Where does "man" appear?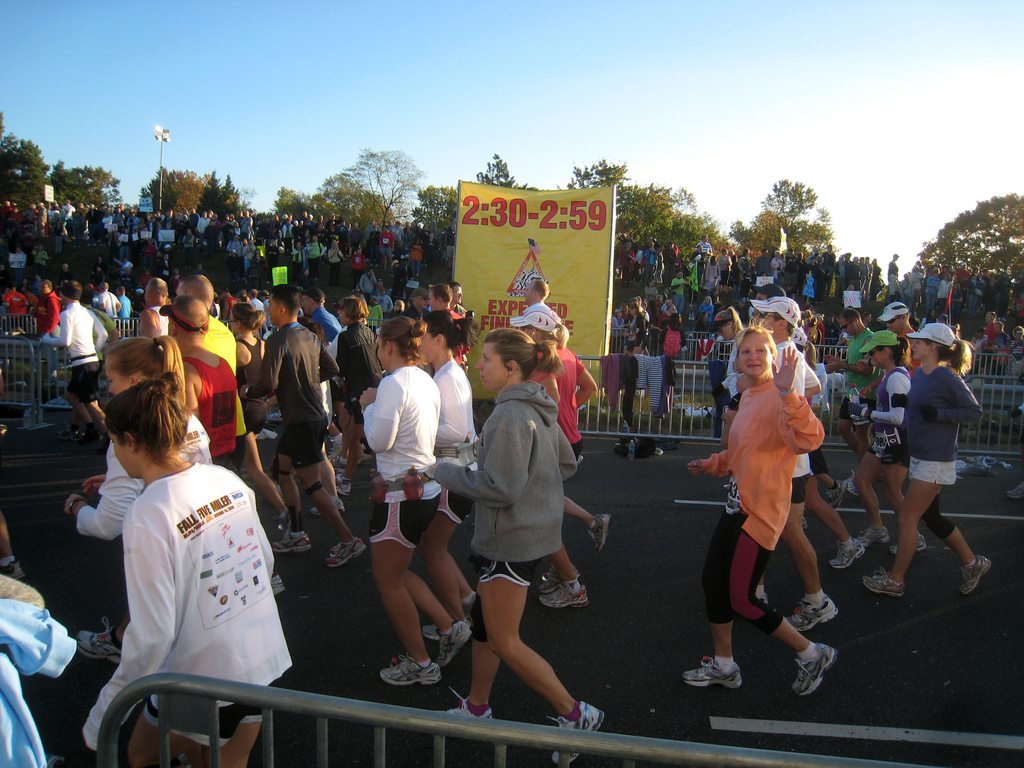
Appears at select_region(300, 287, 349, 461).
